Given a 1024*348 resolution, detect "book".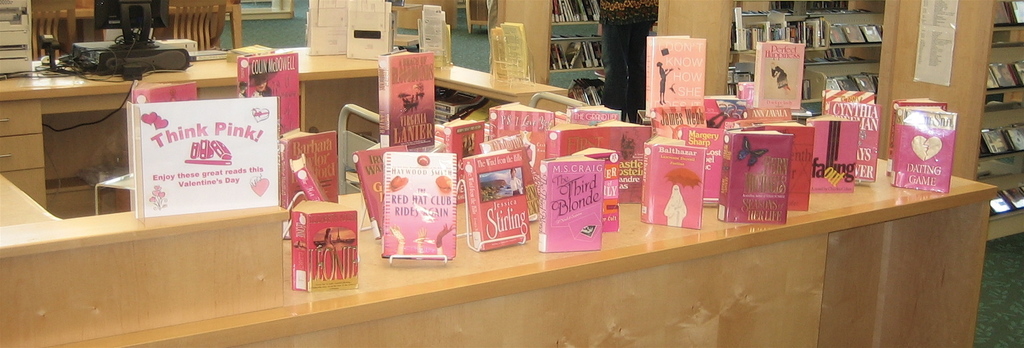
x1=701, y1=94, x2=751, y2=124.
